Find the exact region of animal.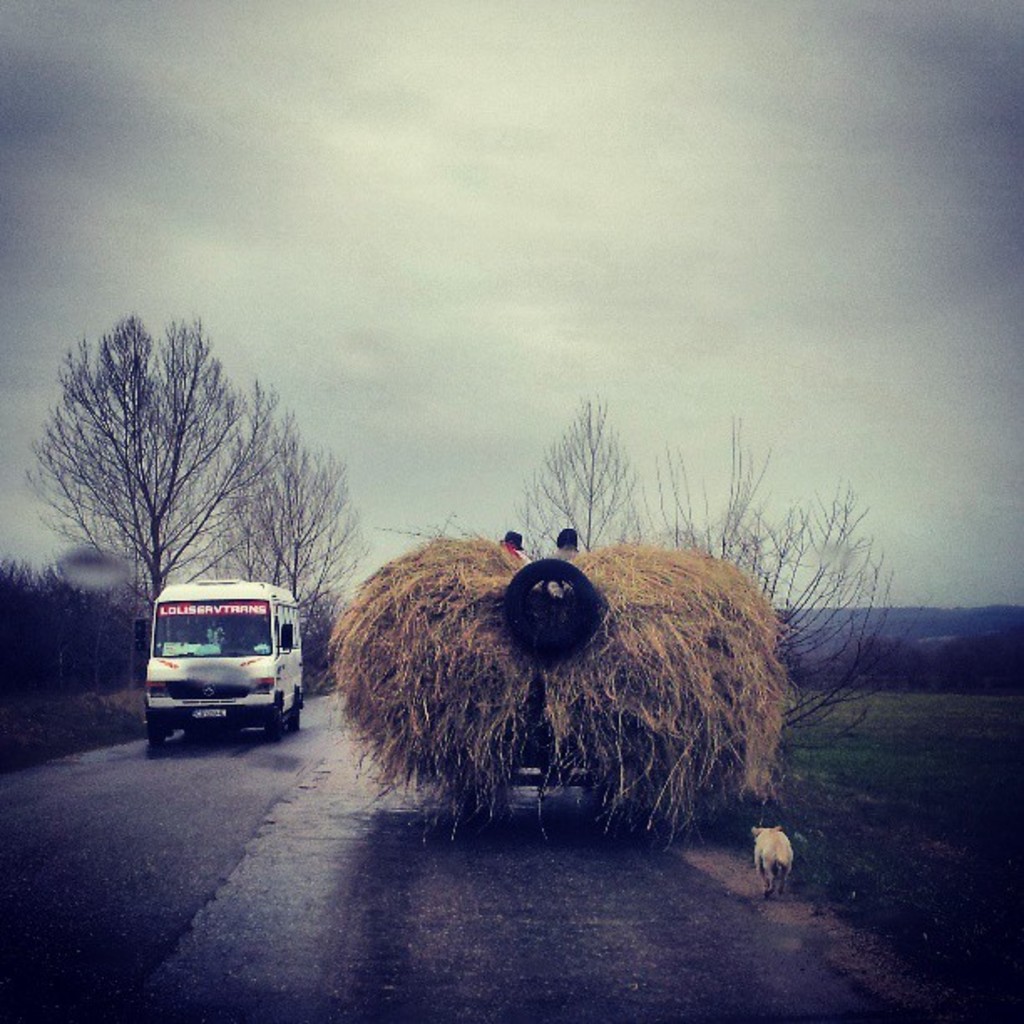
Exact region: l=748, t=822, r=795, b=899.
